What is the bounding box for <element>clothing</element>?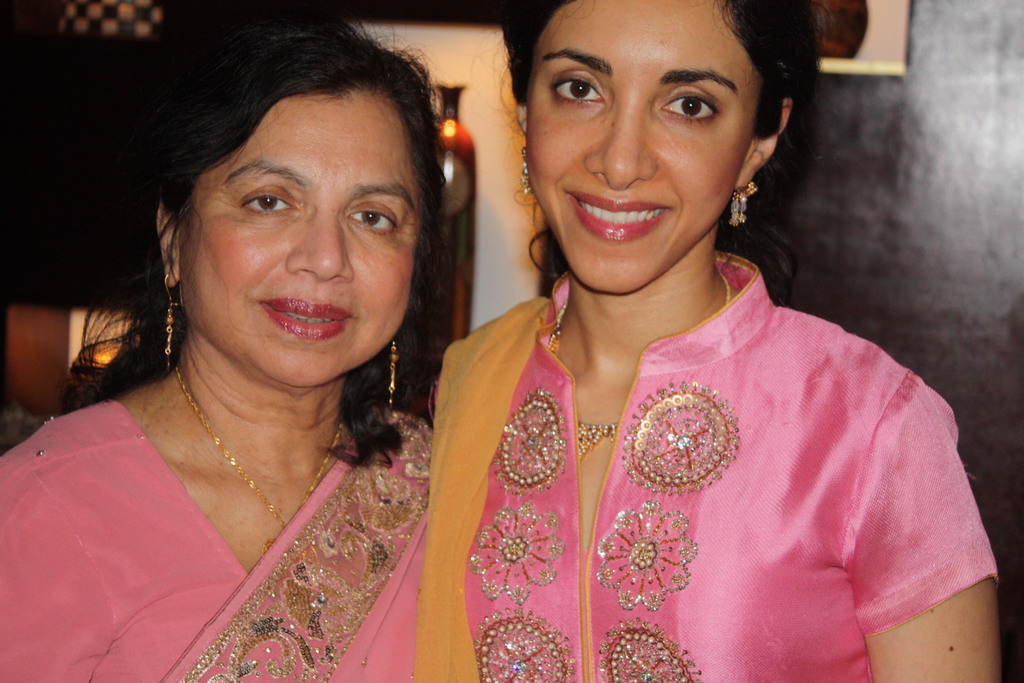
x1=0, y1=399, x2=436, y2=682.
